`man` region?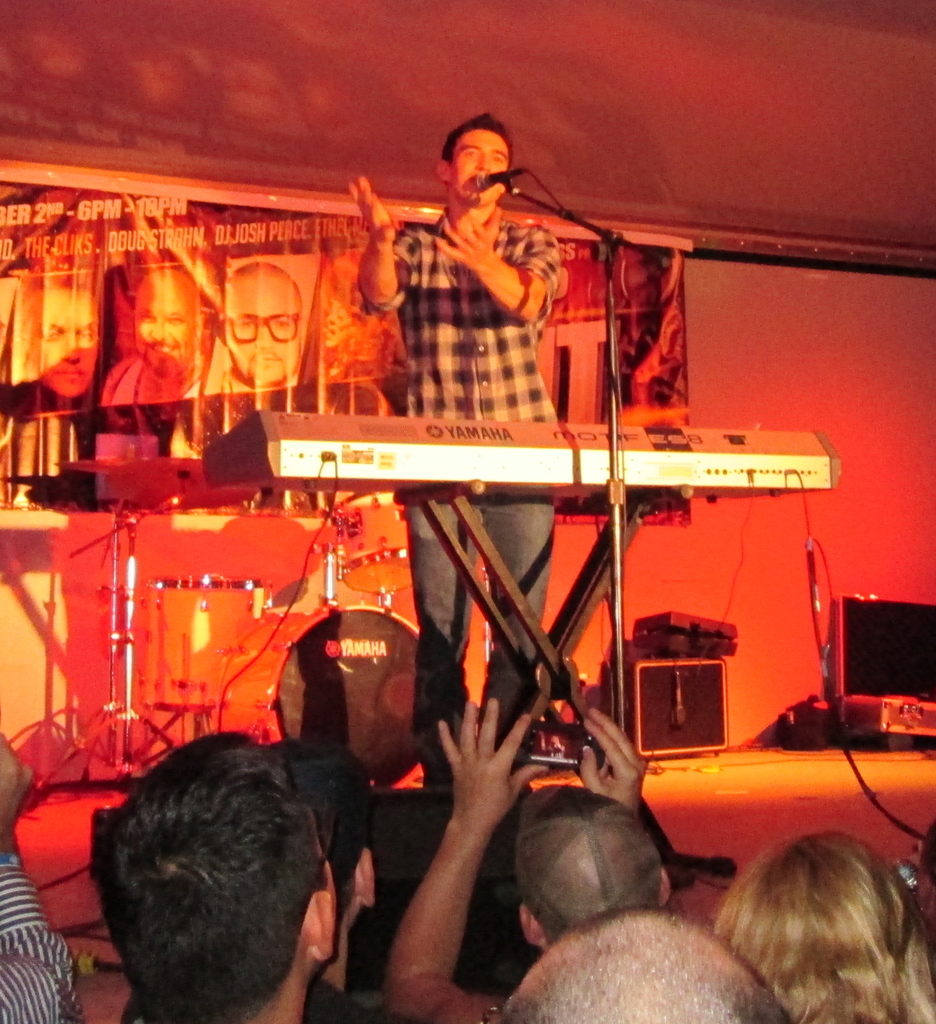
(x1=89, y1=732, x2=336, y2=1019)
